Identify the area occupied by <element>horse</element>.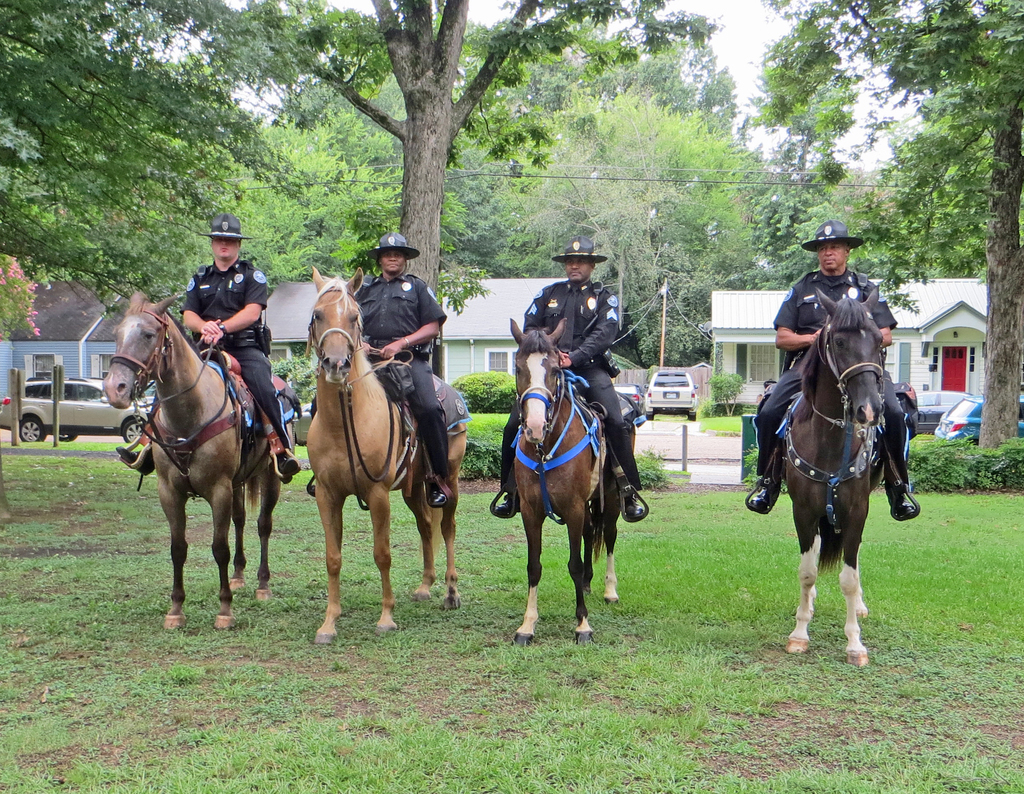
Area: rect(308, 264, 469, 647).
